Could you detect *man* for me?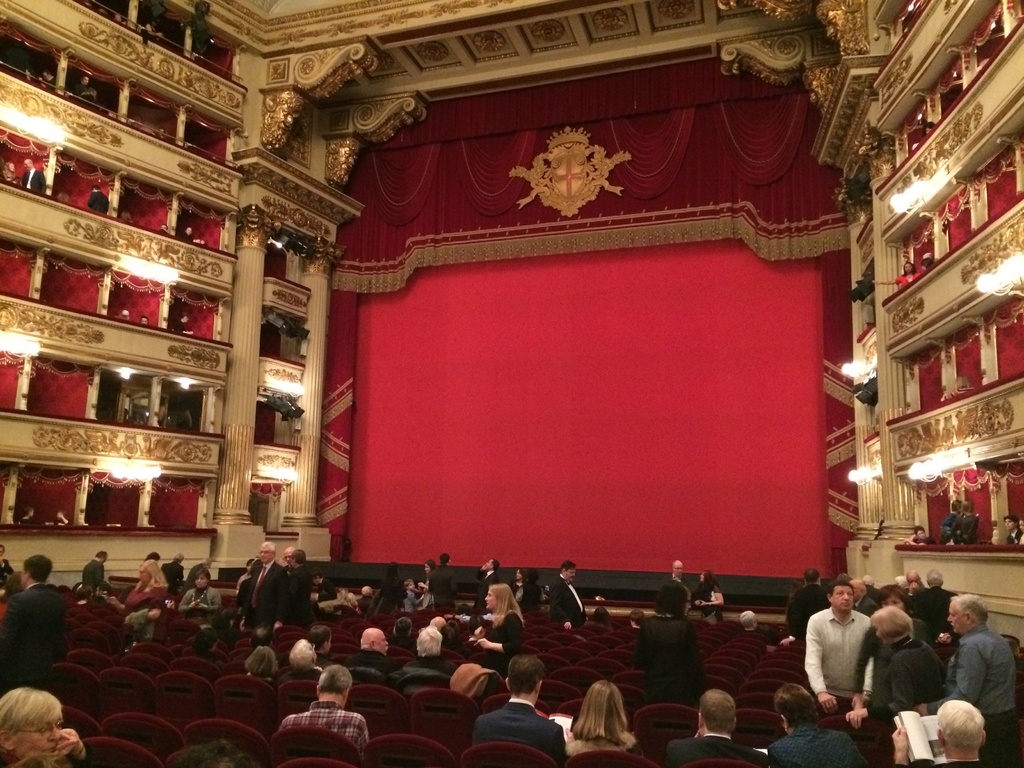
Detection result: region(801, 580, 874, 717).
